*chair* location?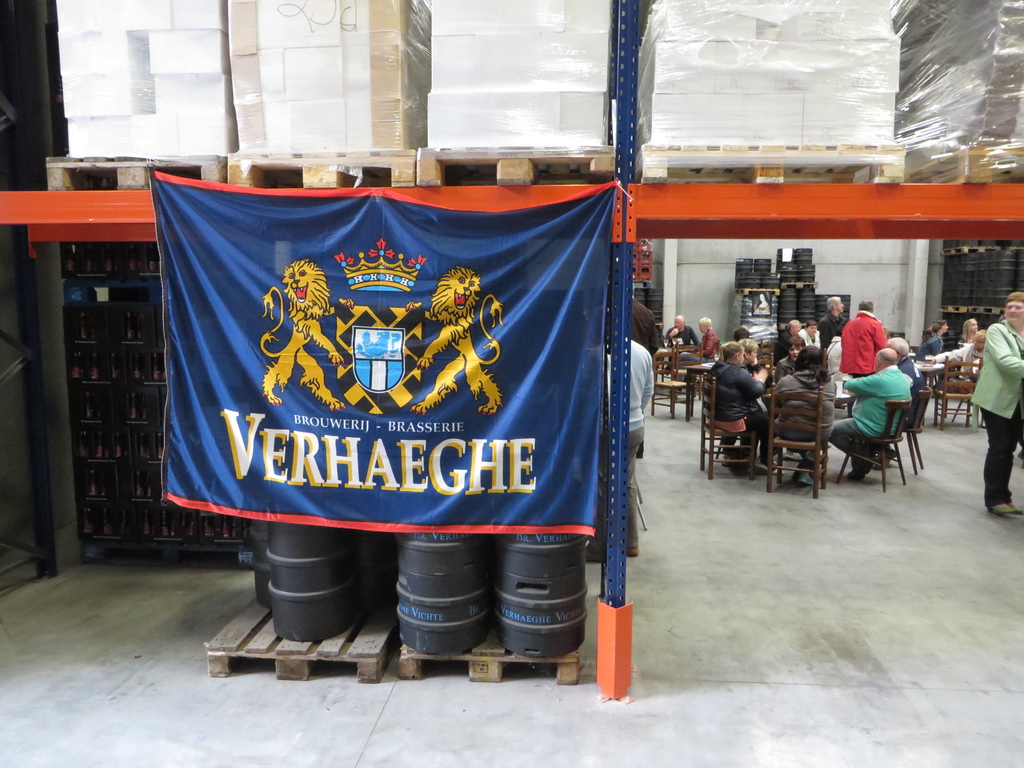
region(668, 339, 707, 384)
